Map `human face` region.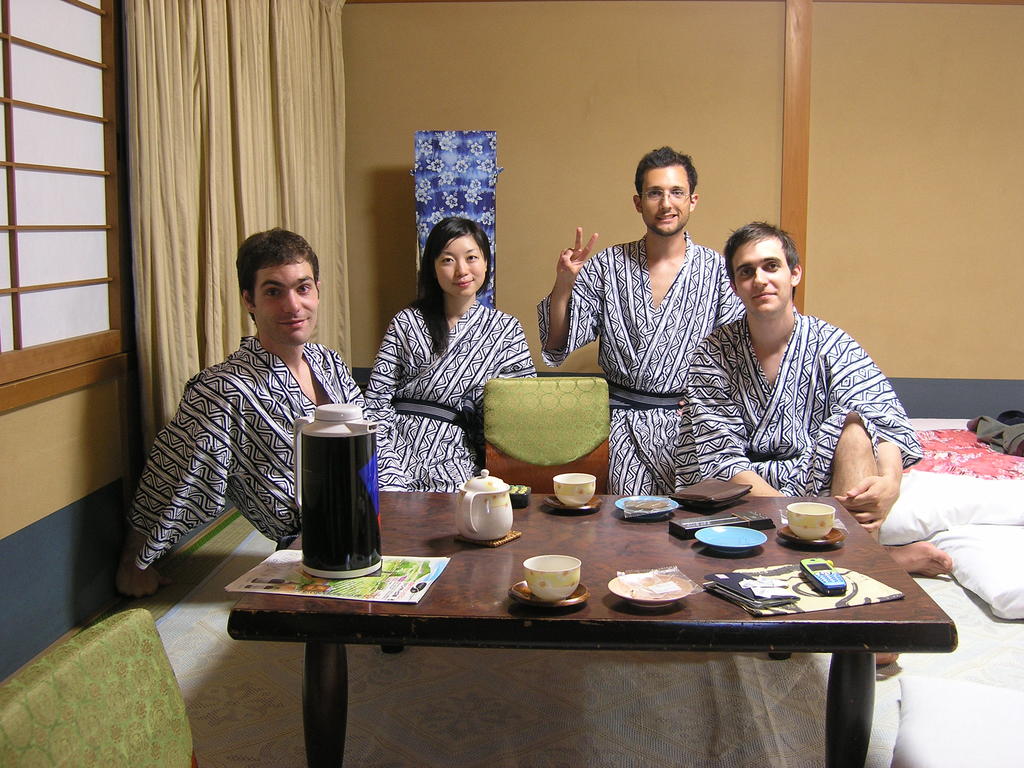
Mapped to {"left": 433, "top": 232, "right": 488, "bottom": 296}.
